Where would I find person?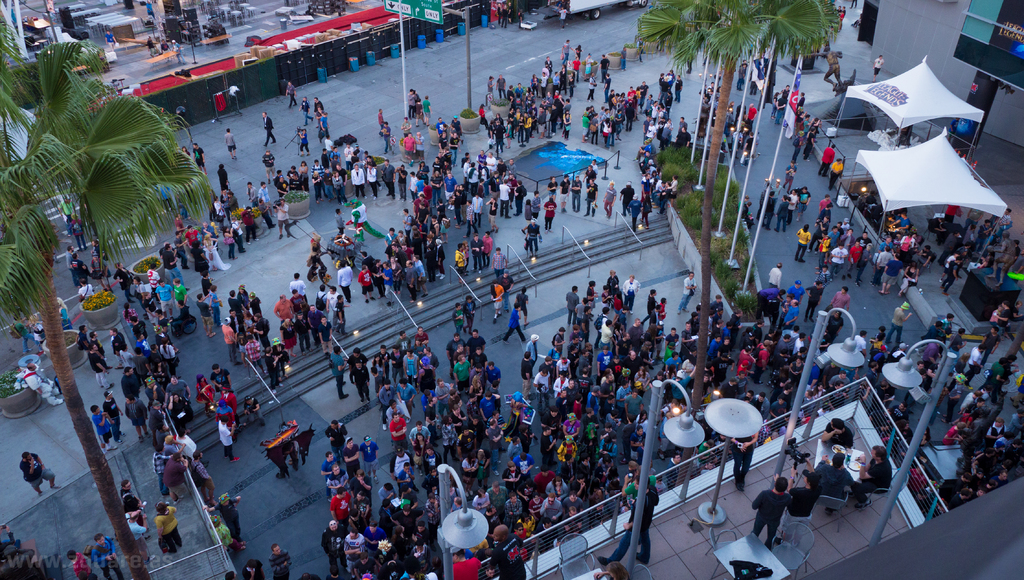
At box(241, 554, 270, 579).
